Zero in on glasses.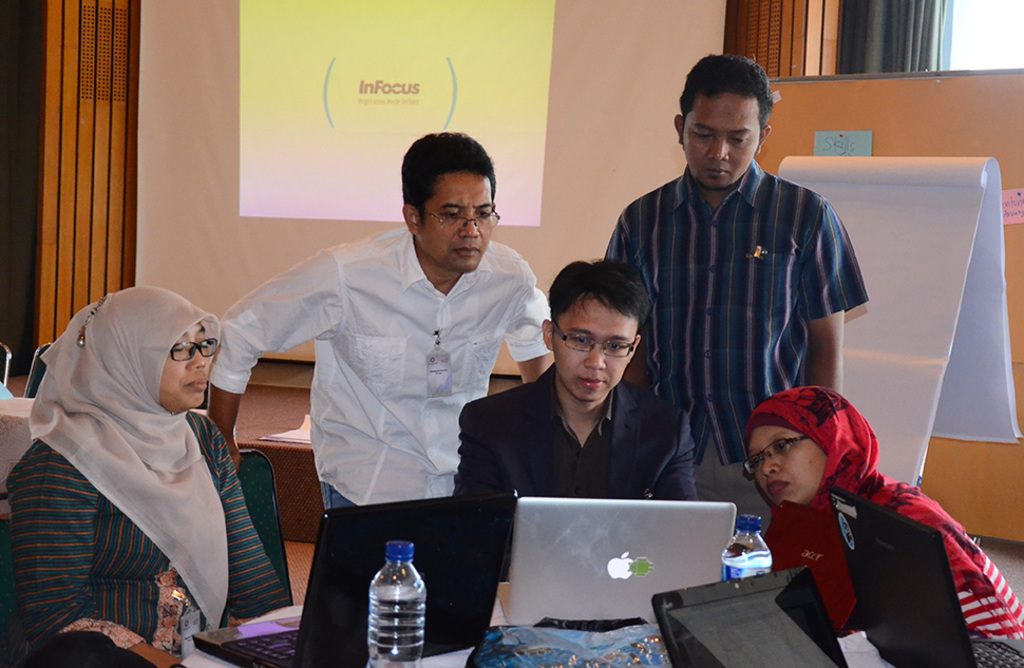
Zeroed in: crop(743, 434, 808, 479).
